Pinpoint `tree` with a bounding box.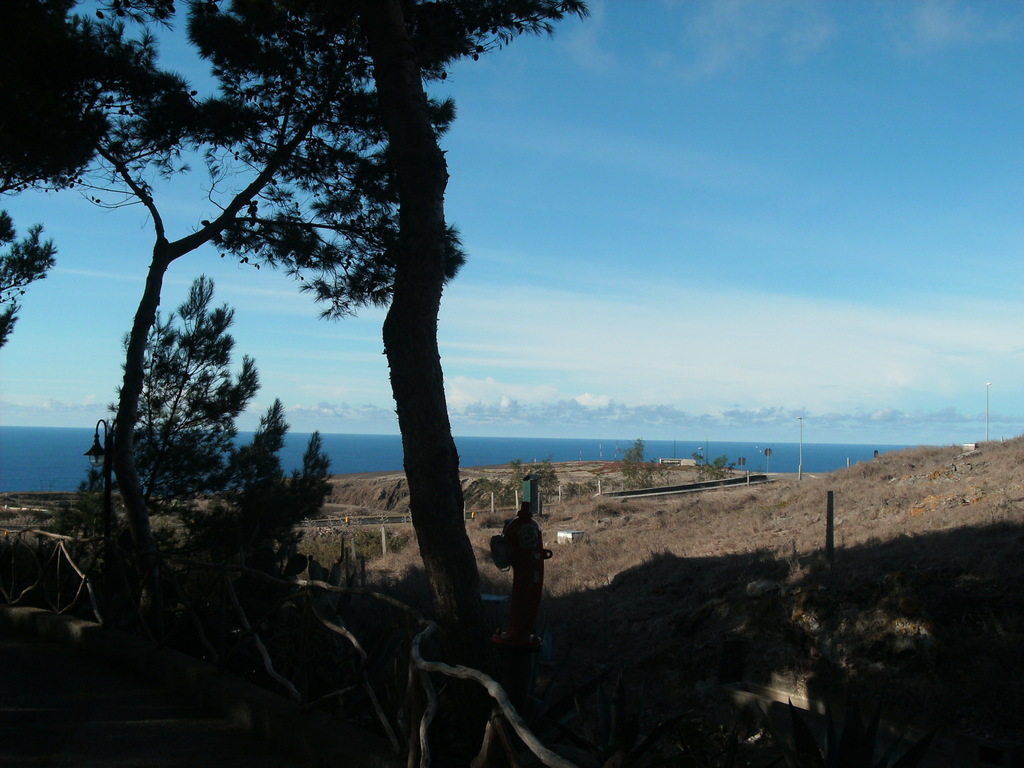
[26,20,625,657].
